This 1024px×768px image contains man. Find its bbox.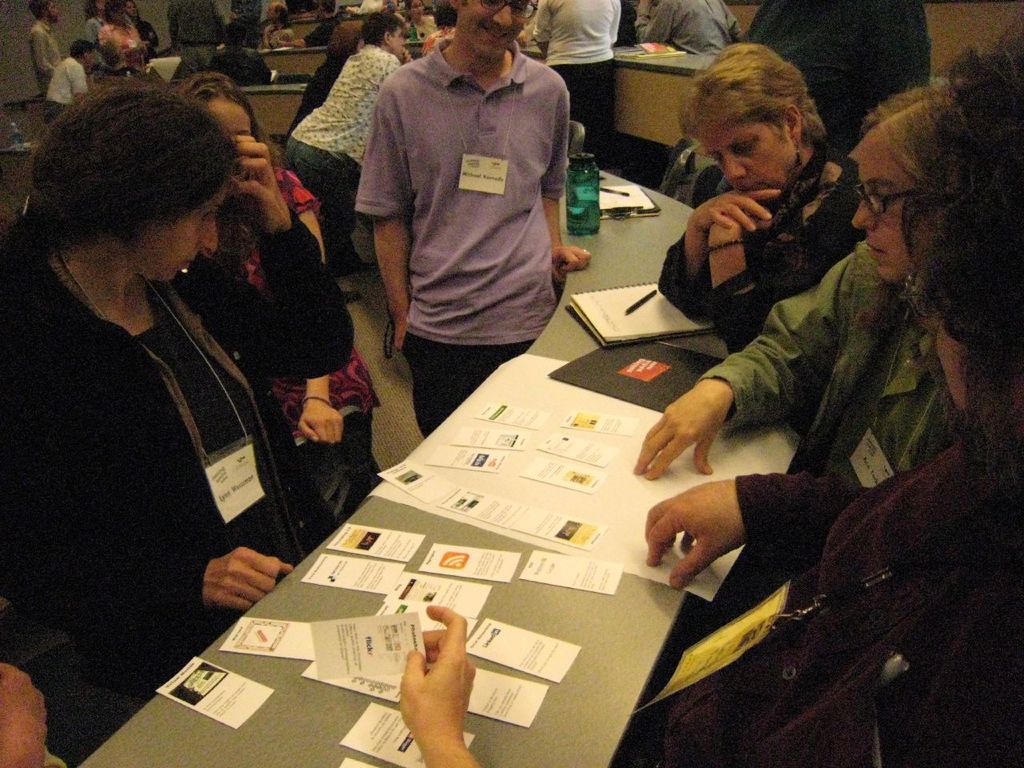
select_region(285, 14, 414, 274).
